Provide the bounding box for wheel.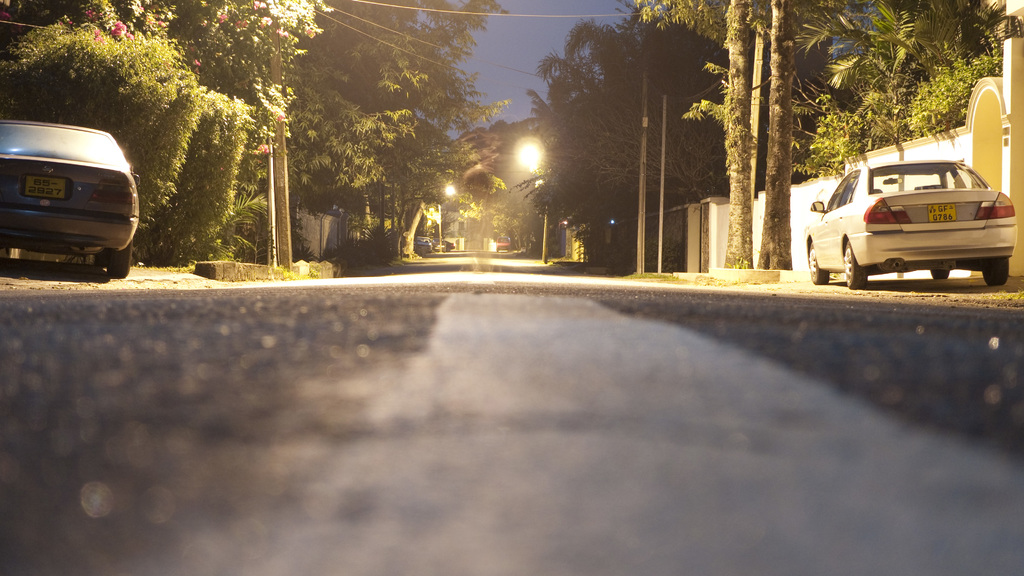
(931,264,951,280).
